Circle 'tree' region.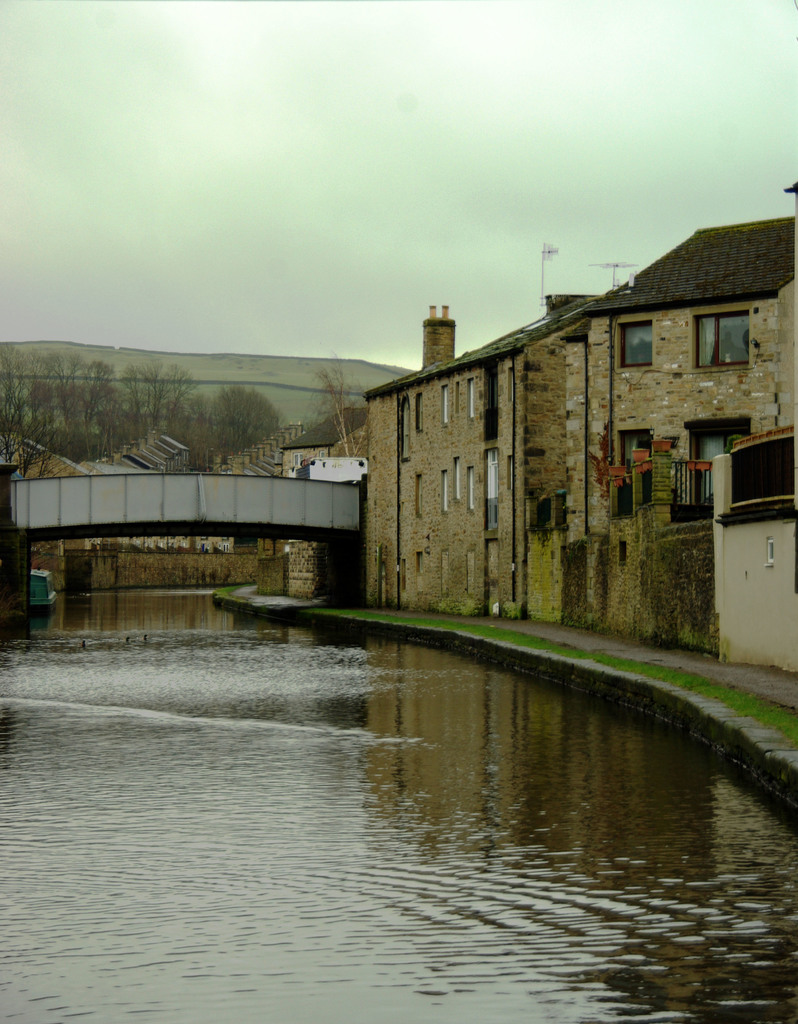
Region: box(202, 383, 290, 463).
